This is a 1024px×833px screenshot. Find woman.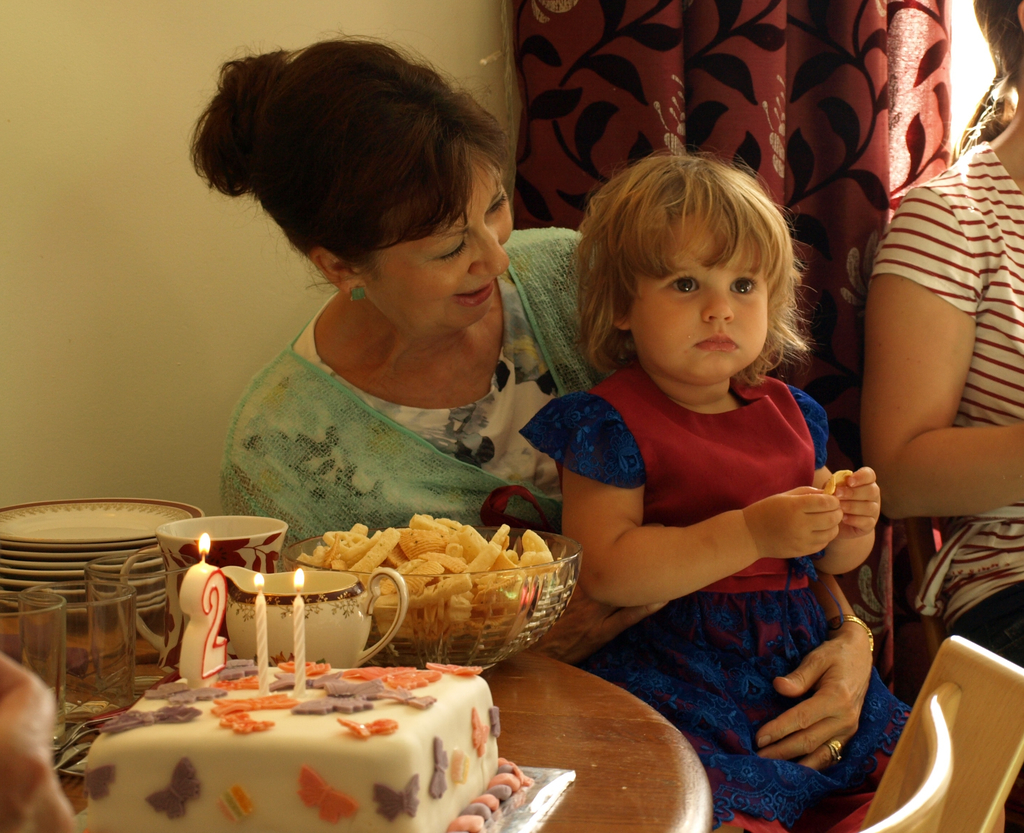
Bounding box: detection(157, 60, 605, 544).
